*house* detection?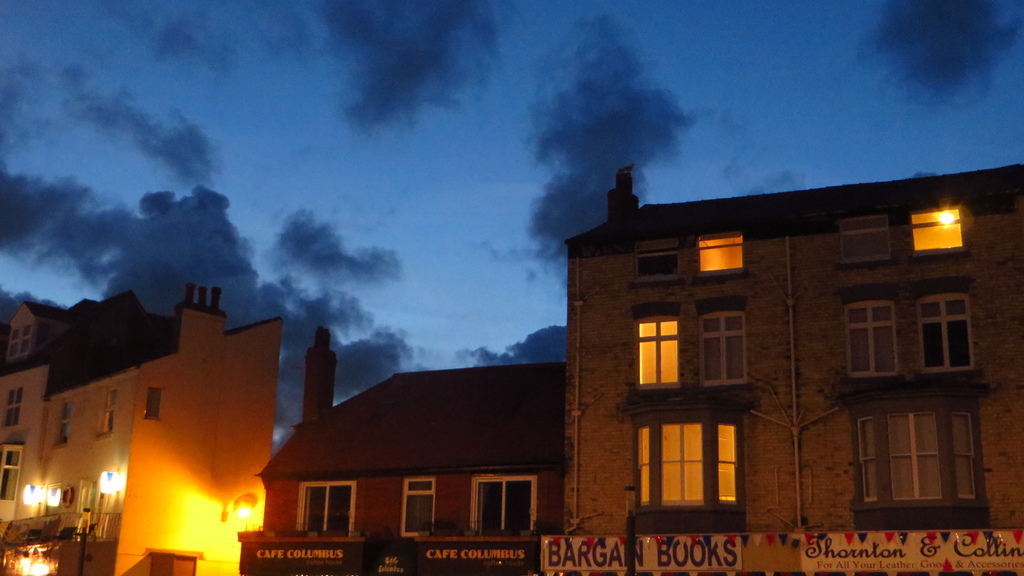
543,161,1023,571
